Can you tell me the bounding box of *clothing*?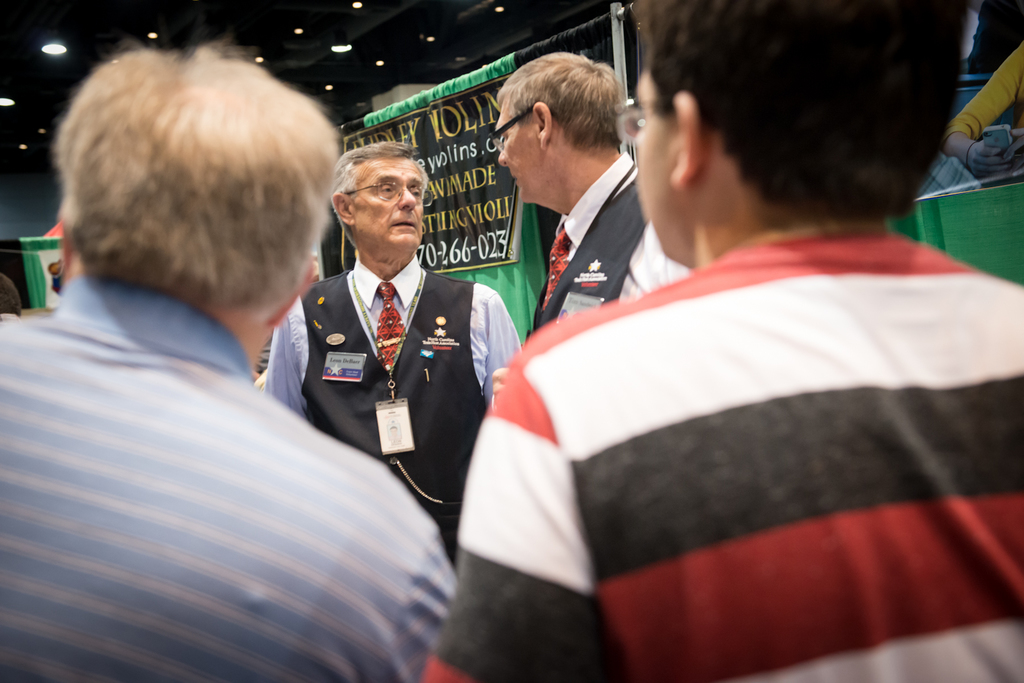
box=[472, 183, 1023, 682].
